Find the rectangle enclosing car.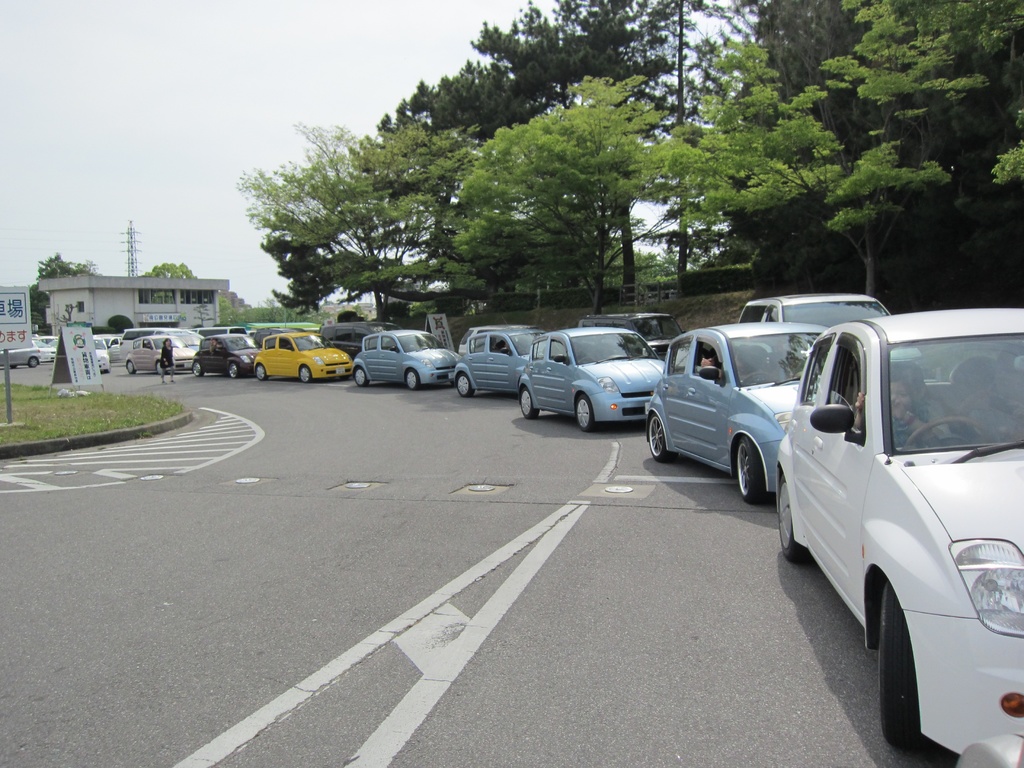
x1=198, y1=331, x2=259, y2=379.
